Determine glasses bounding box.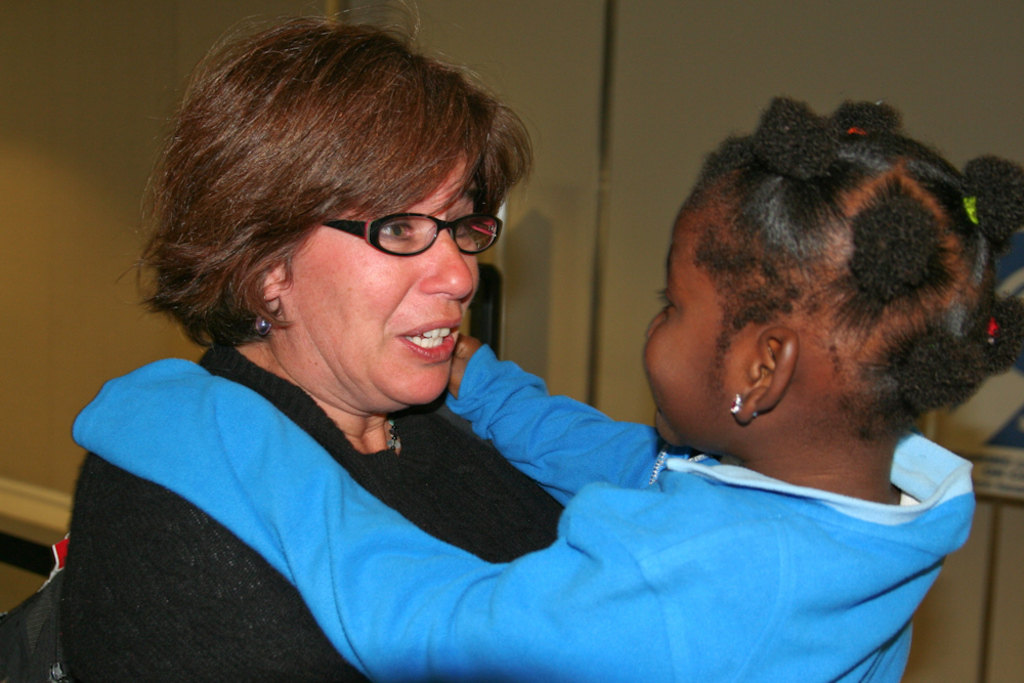
Determined: crop(286, 191, 515, 265).
